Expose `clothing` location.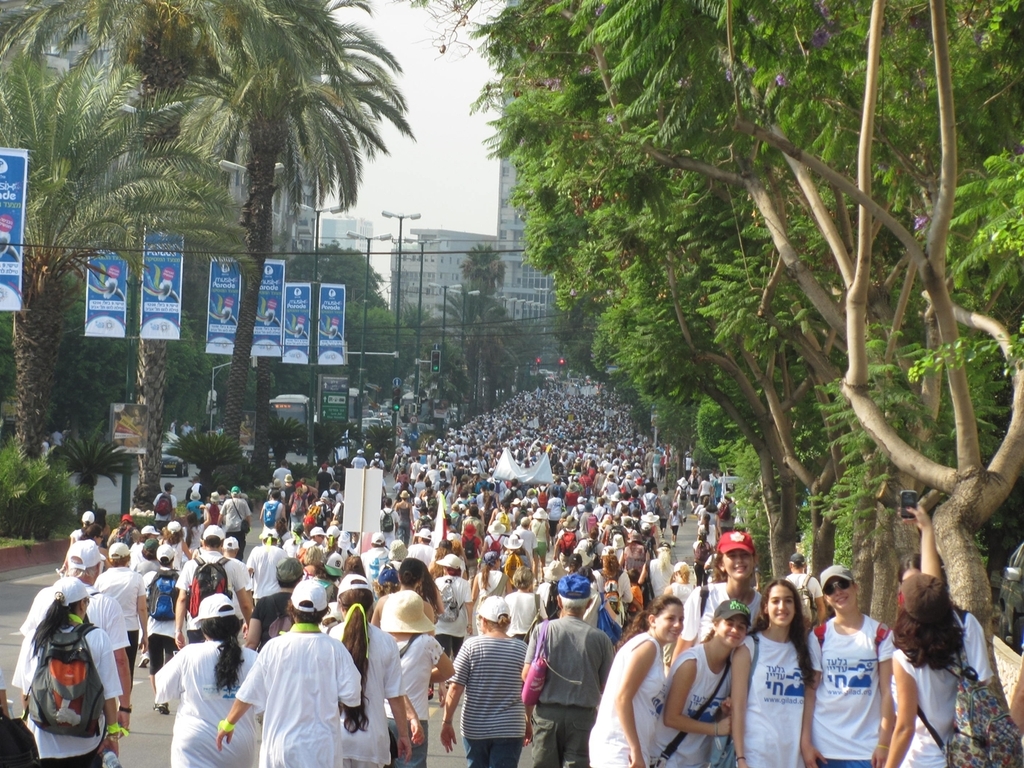
Exposed at x1=151, y1=629, x2=265, y2=767.
